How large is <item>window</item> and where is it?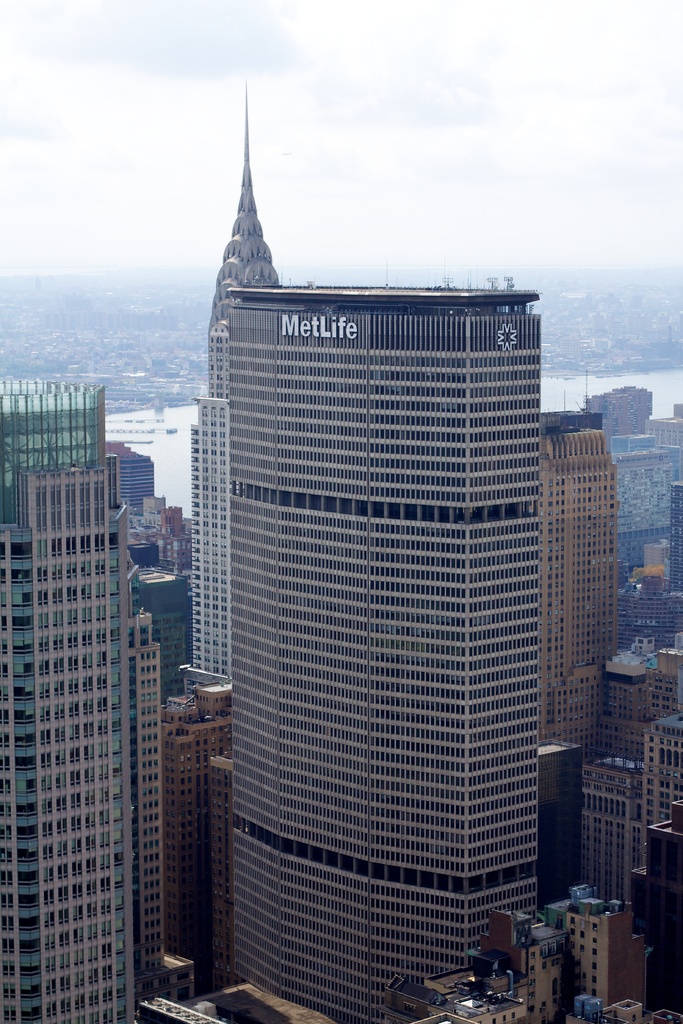
Bounding box: bbox=(239, 294, 546, 1023).
